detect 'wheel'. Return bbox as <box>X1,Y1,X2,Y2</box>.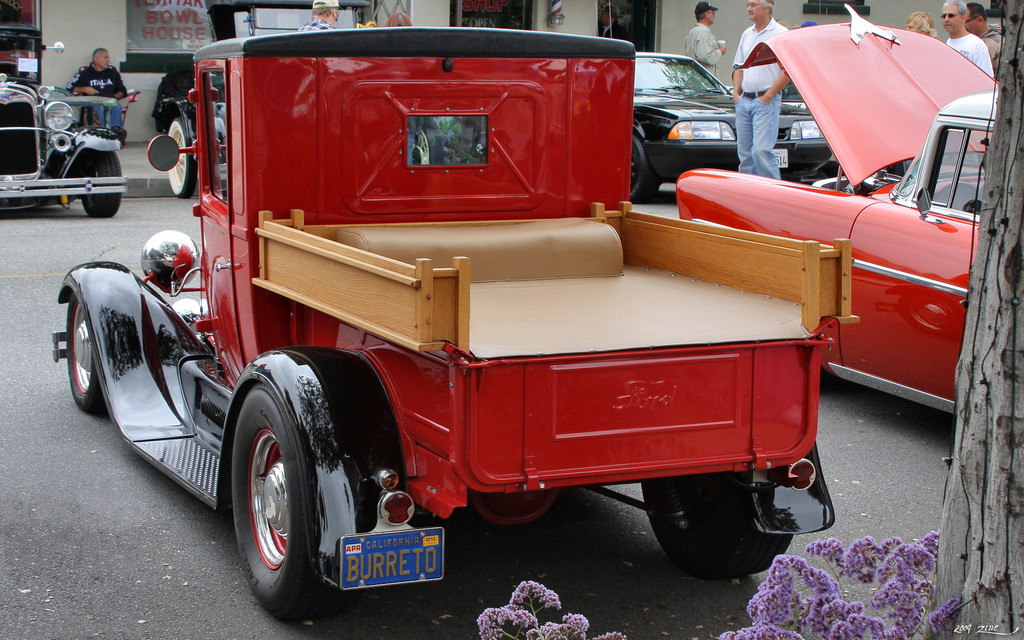
<box>83,152,122,218</box>.
